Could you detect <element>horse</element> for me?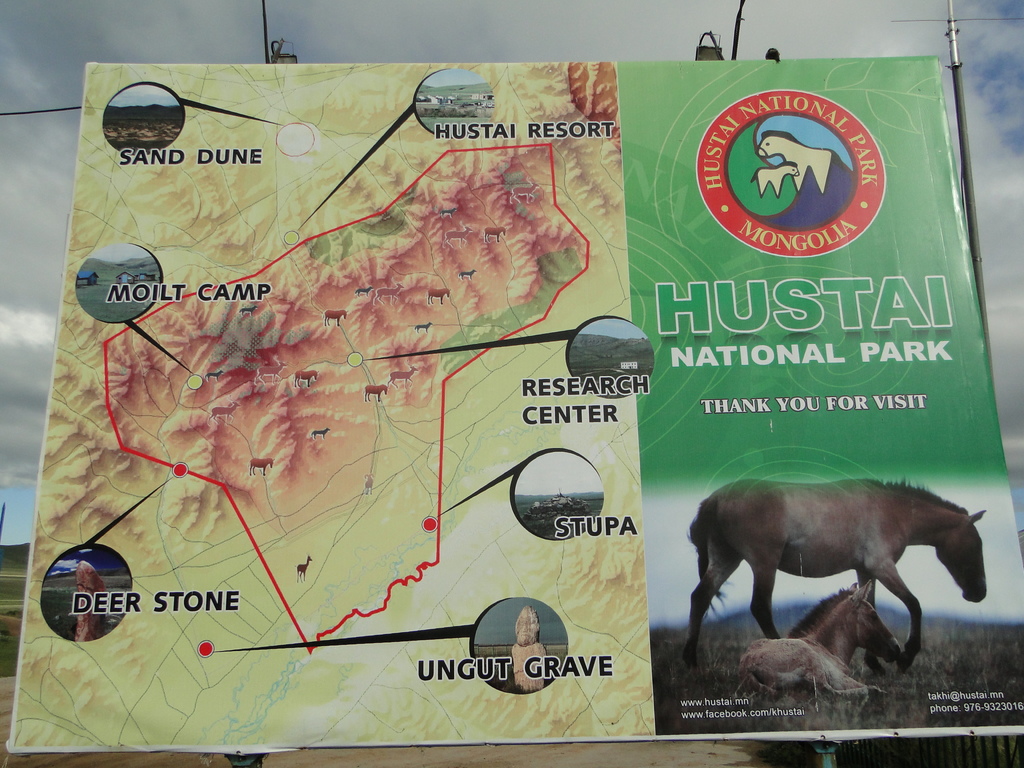
Detection result: locate(737, 579, 908, 703).
